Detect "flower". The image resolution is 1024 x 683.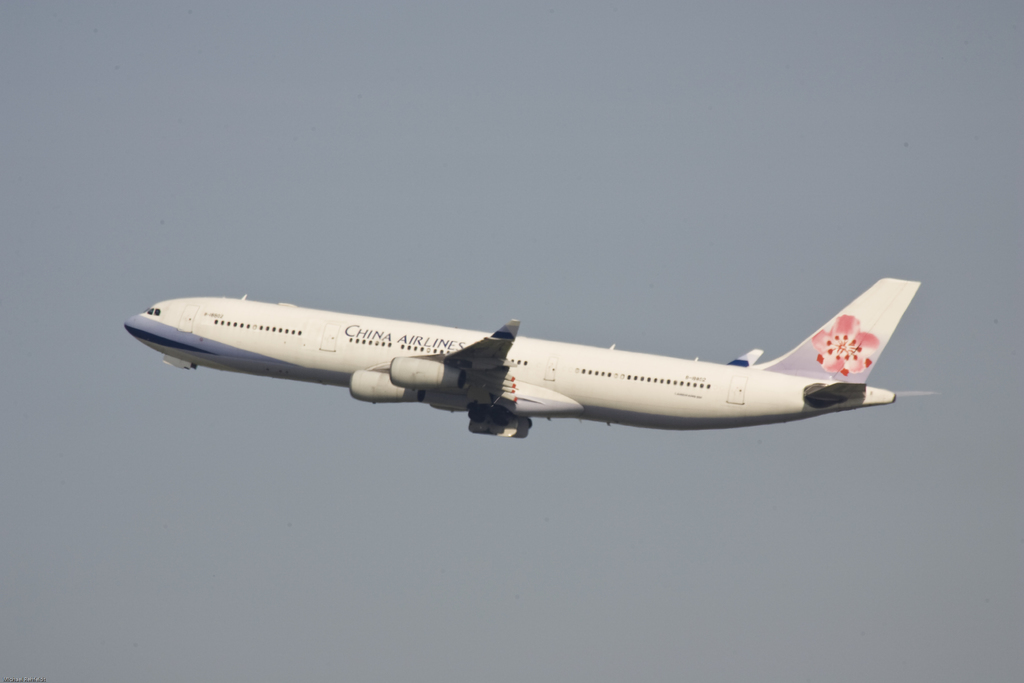
detection(809, 311, 884, 377).
